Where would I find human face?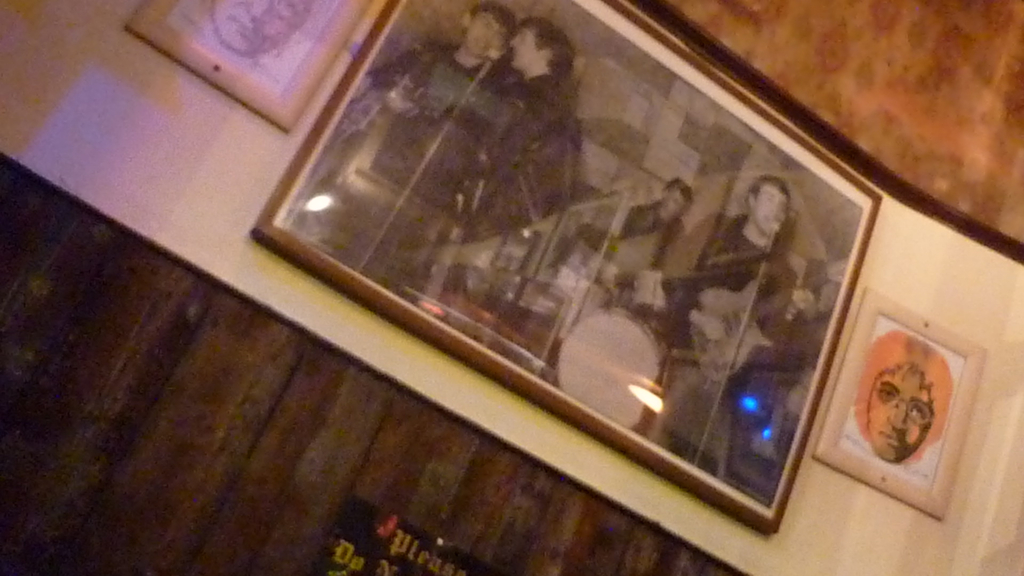
At (467, 12, 508, 62).
